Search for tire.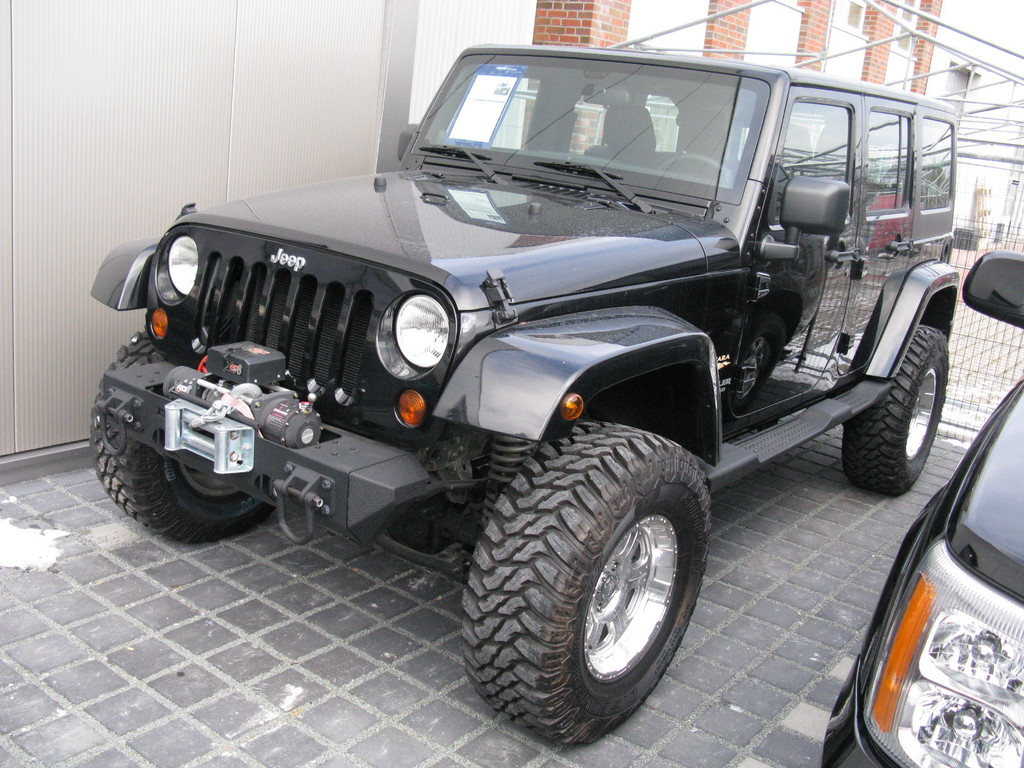
Found at select_region(458, 422, 719, 742).
